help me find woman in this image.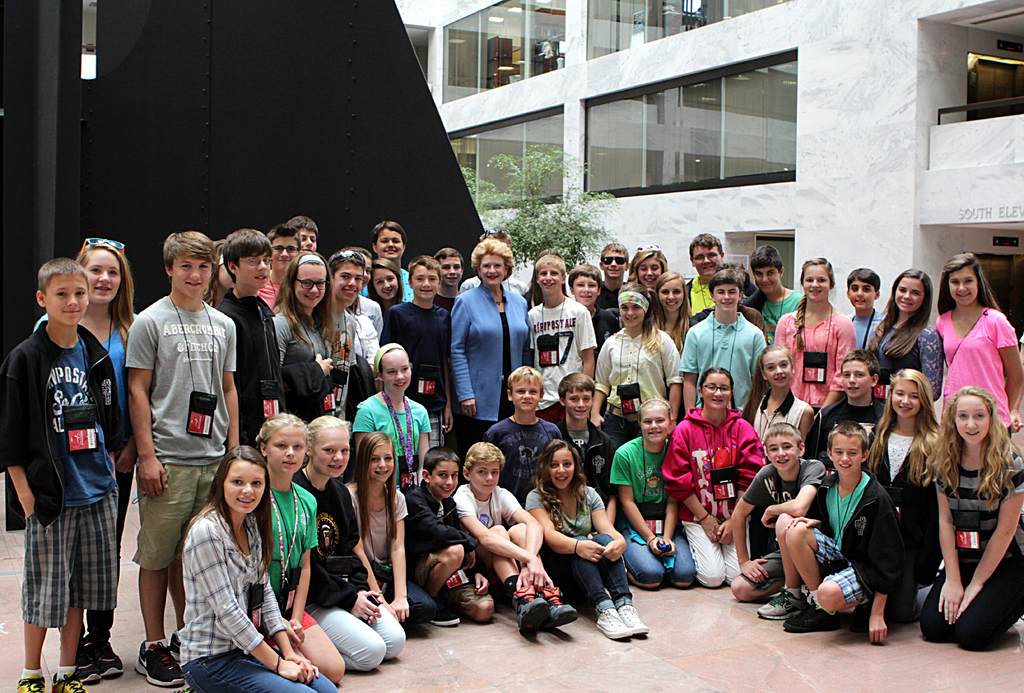
Found it: select_region(450, 236, 526, 459).
